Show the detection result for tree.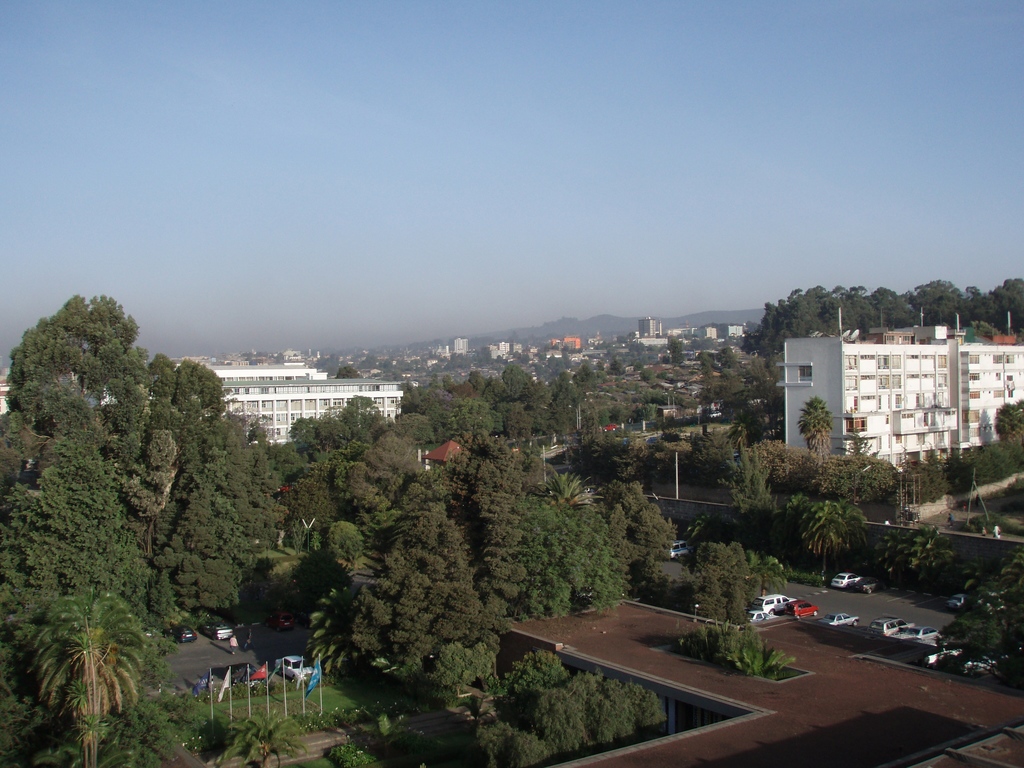
x1=799 y1=400 x2=831 y2=457.
